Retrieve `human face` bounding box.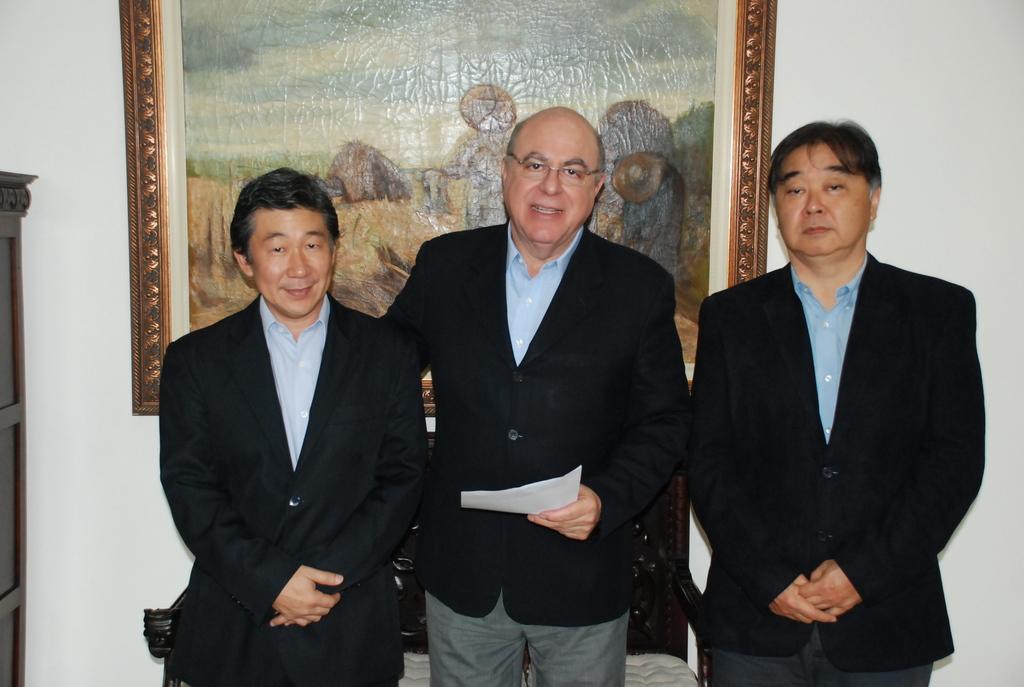
Bounding box: region(248, 209, 338, 316).
